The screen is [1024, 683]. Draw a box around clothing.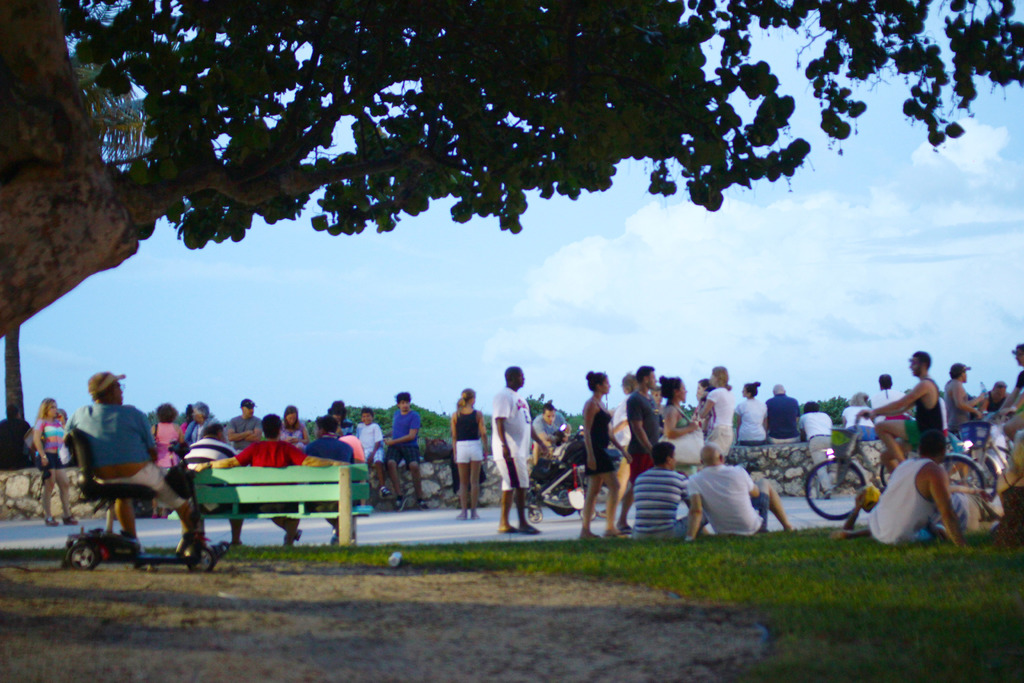
488/386/538/498.
